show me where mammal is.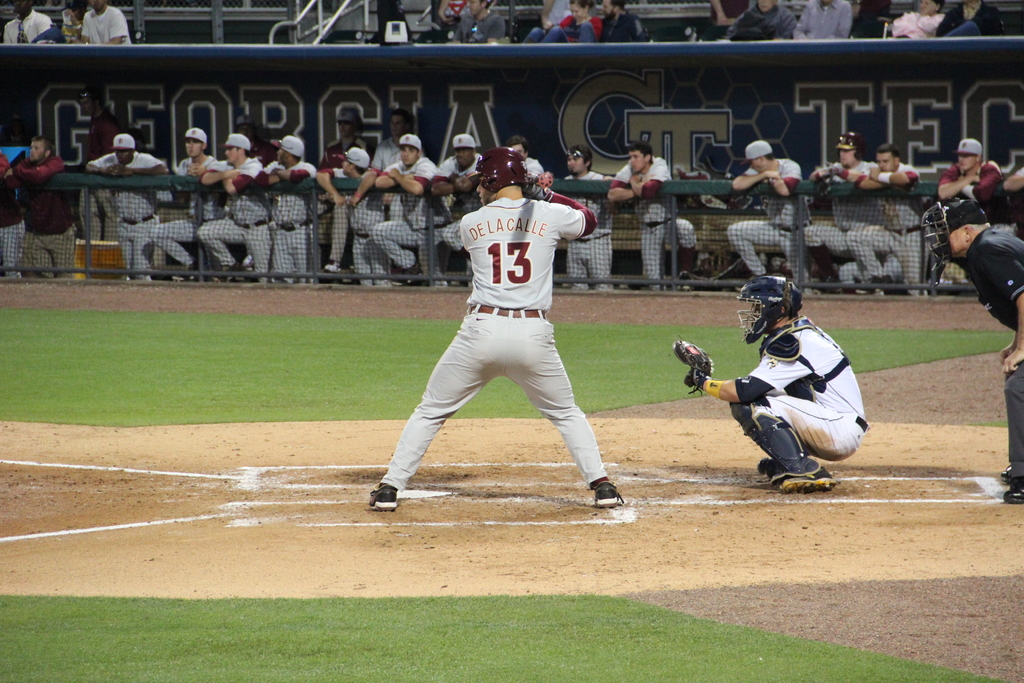
mammal is at bbox(255, 132, 310, 281).
